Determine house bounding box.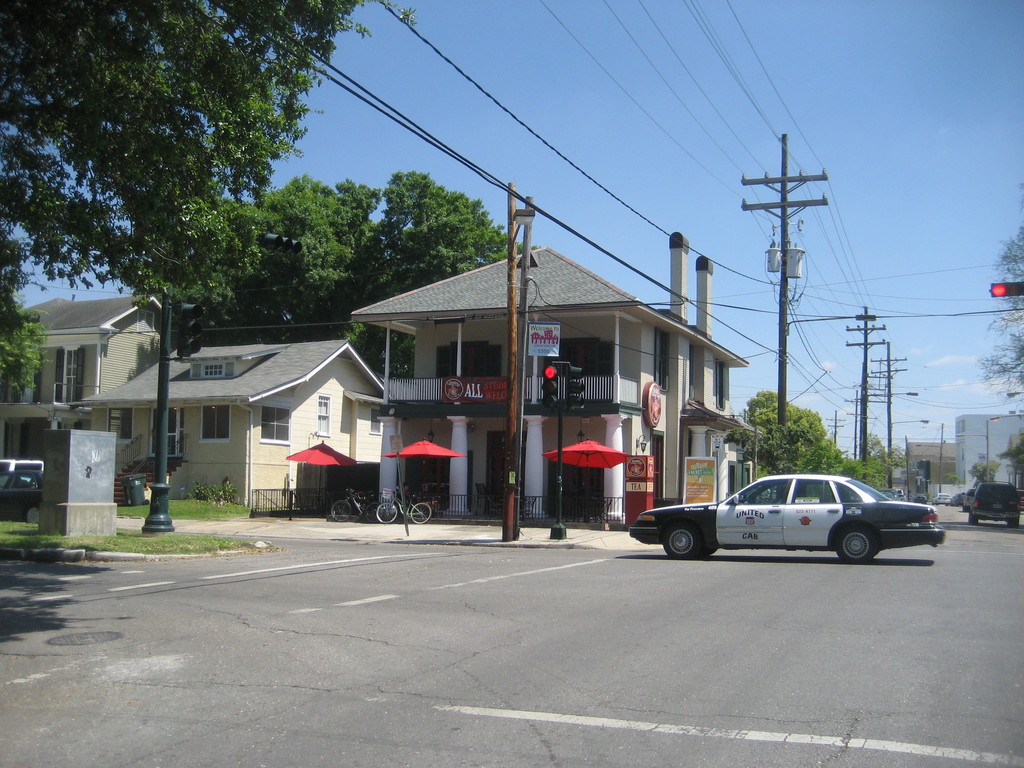
Determined: <box>340,240,751,536</box>.
